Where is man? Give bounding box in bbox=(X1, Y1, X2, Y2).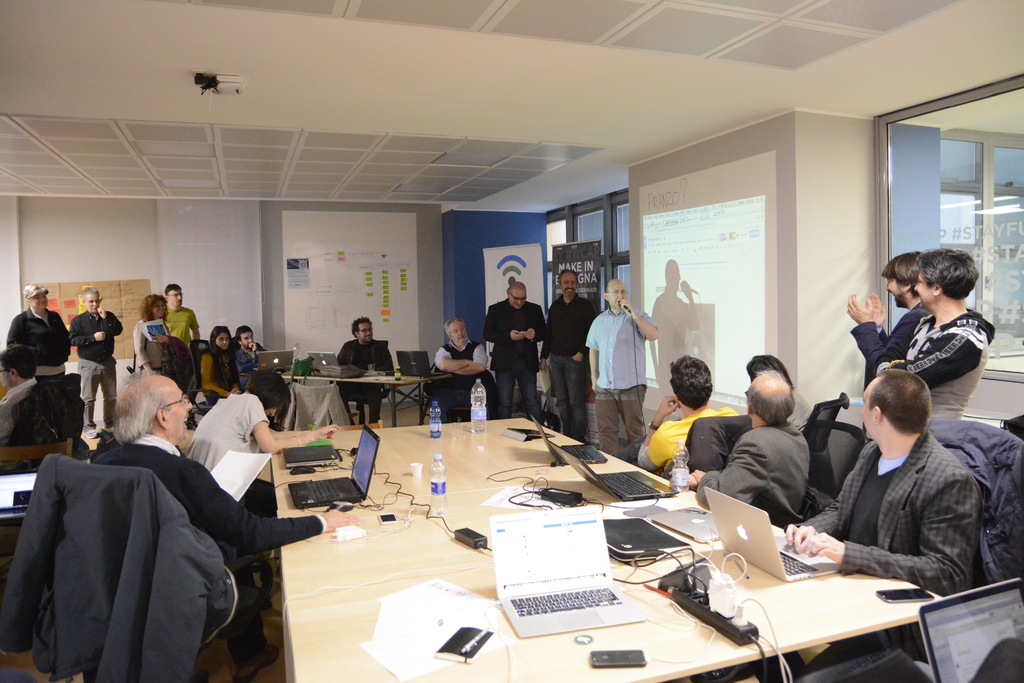
bbox=(477, 277, 550, 424).
